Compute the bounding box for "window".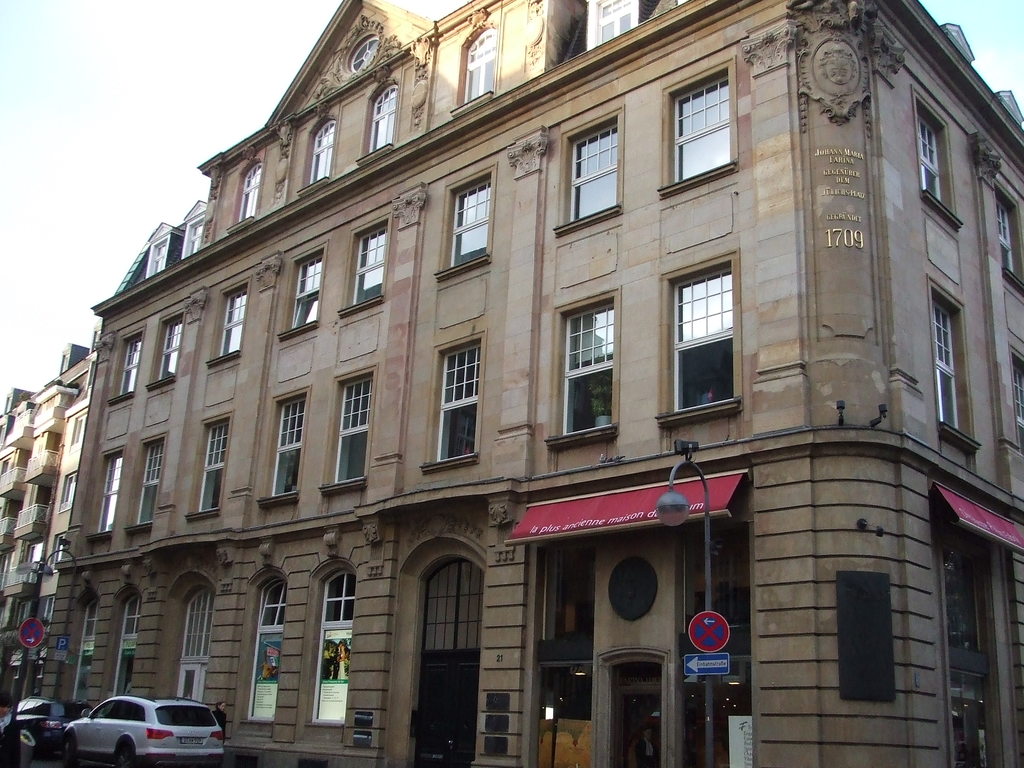
bbox=(116, 601, 140, 695).
